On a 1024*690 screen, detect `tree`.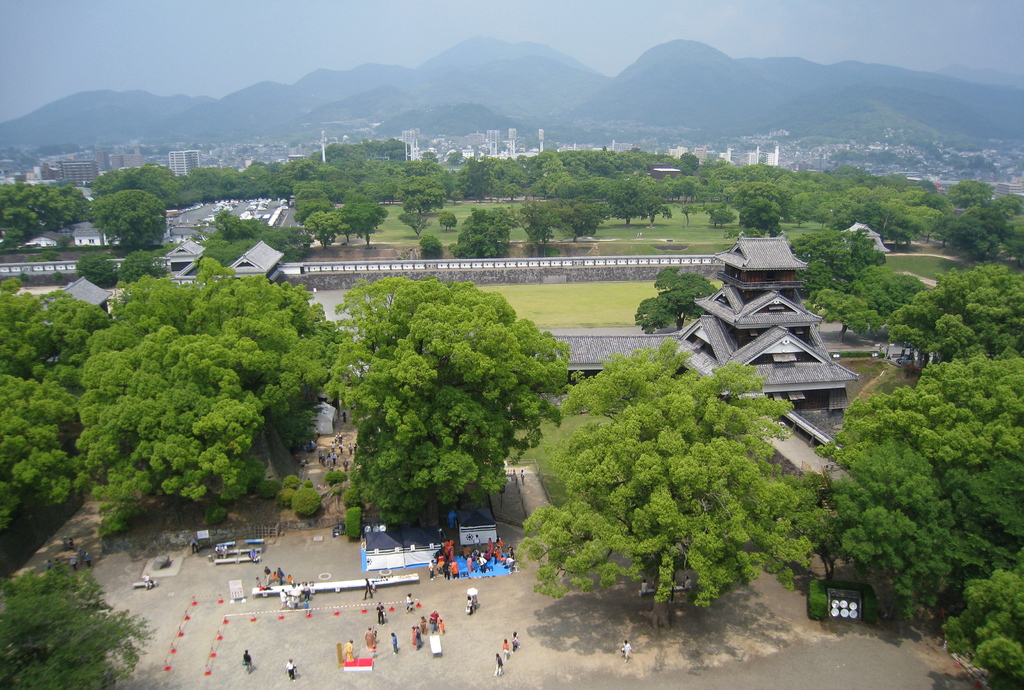
{"x1": 76, "y1": 313, "x2": 183, "y2": 393}.
